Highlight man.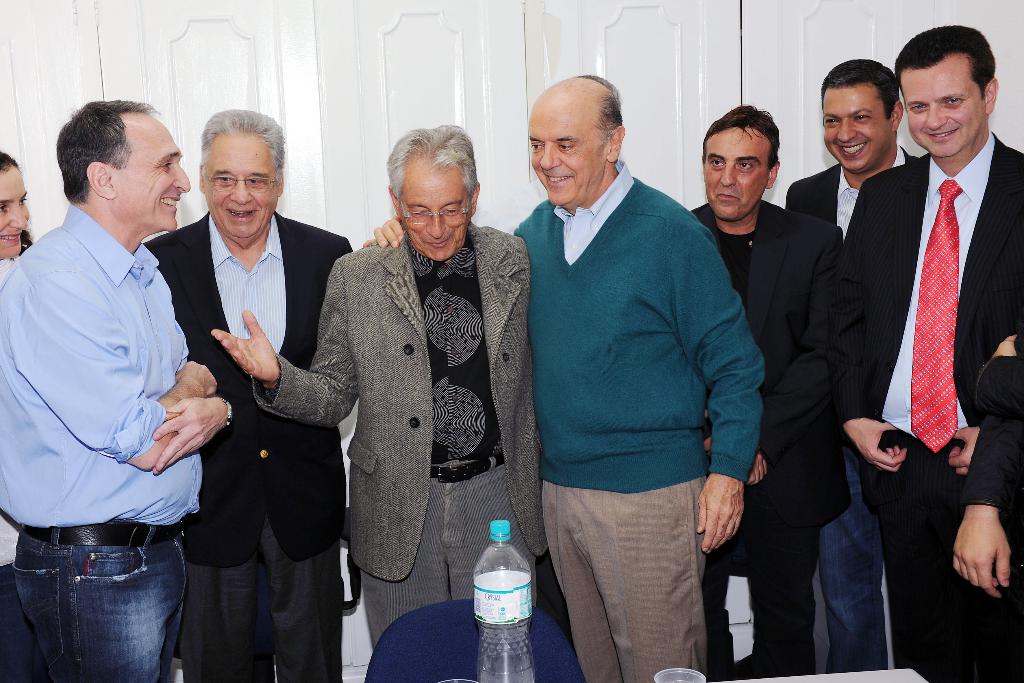
Highlighted region: locate(691, 103, 844, 677).
